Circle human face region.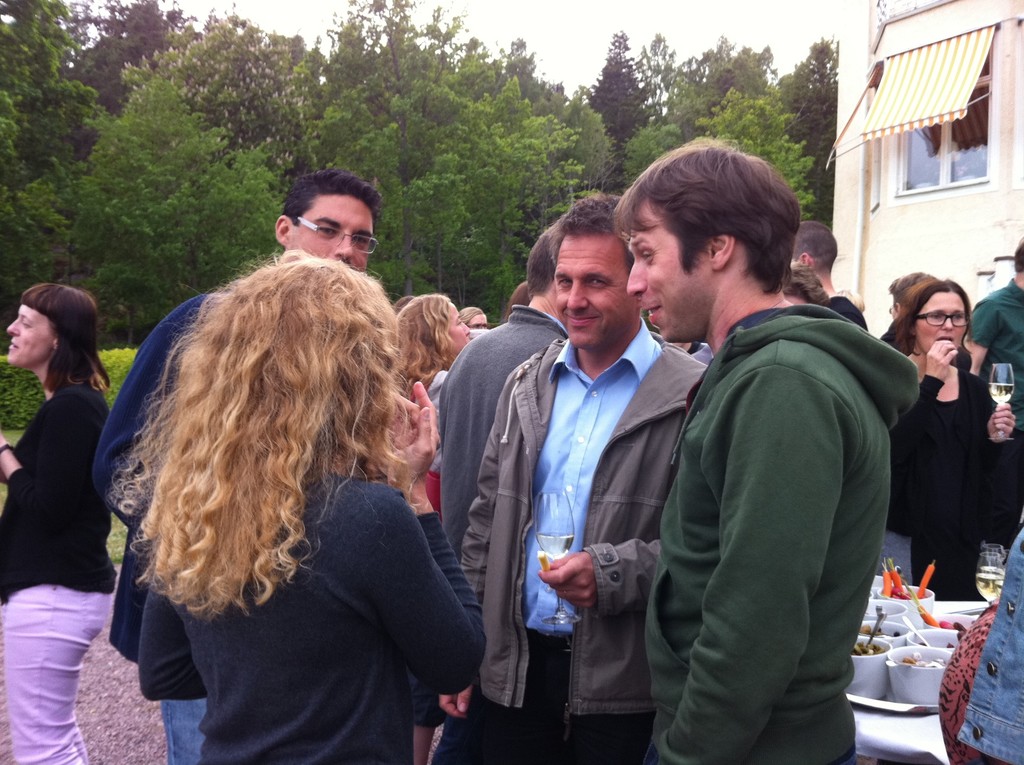
Region: select_region(554, 232, 637, 342).
